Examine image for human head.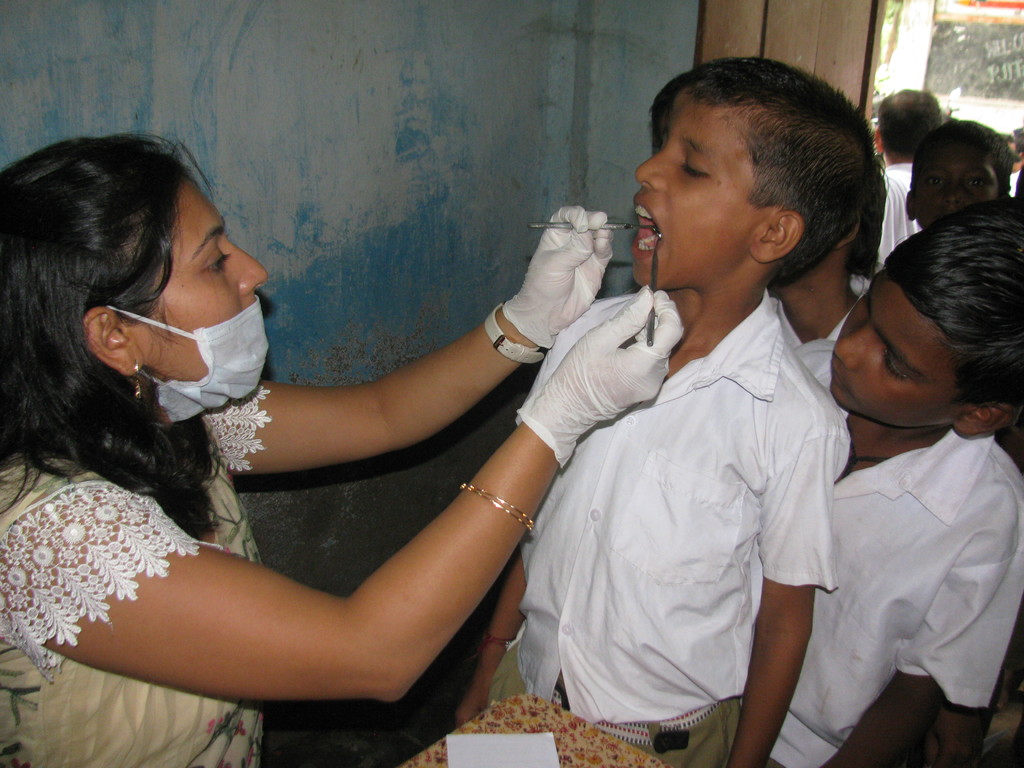
Examination result: 629 56 877 287.
